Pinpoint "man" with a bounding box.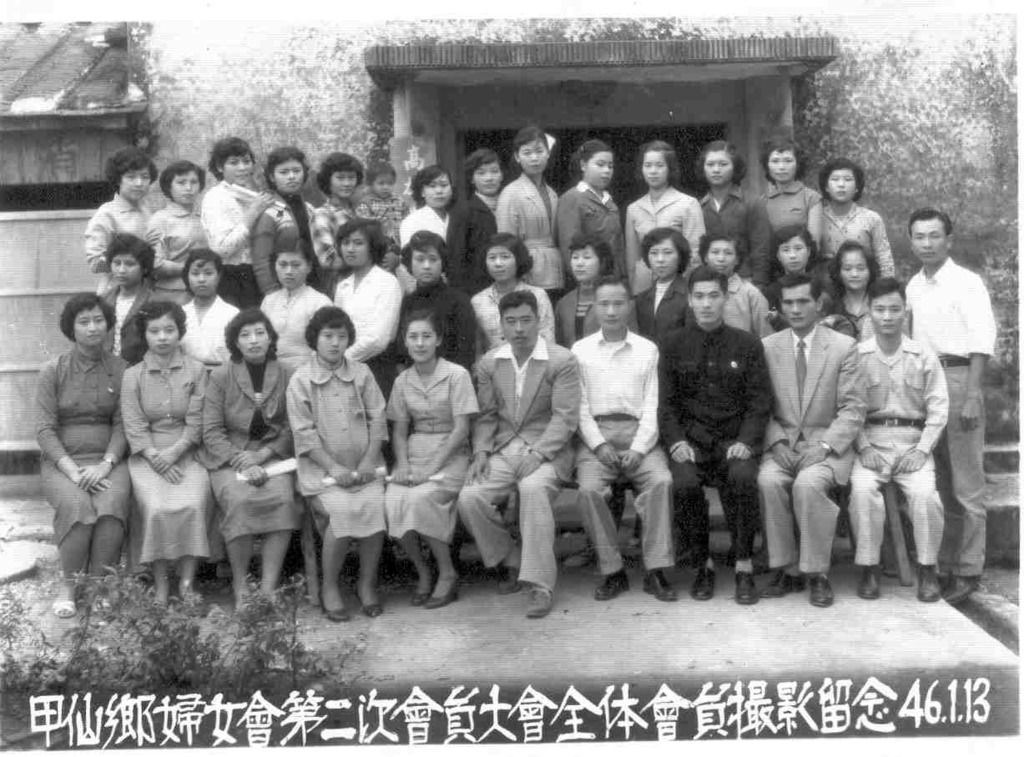
left=761, top=272, right=868, bottom=605.
